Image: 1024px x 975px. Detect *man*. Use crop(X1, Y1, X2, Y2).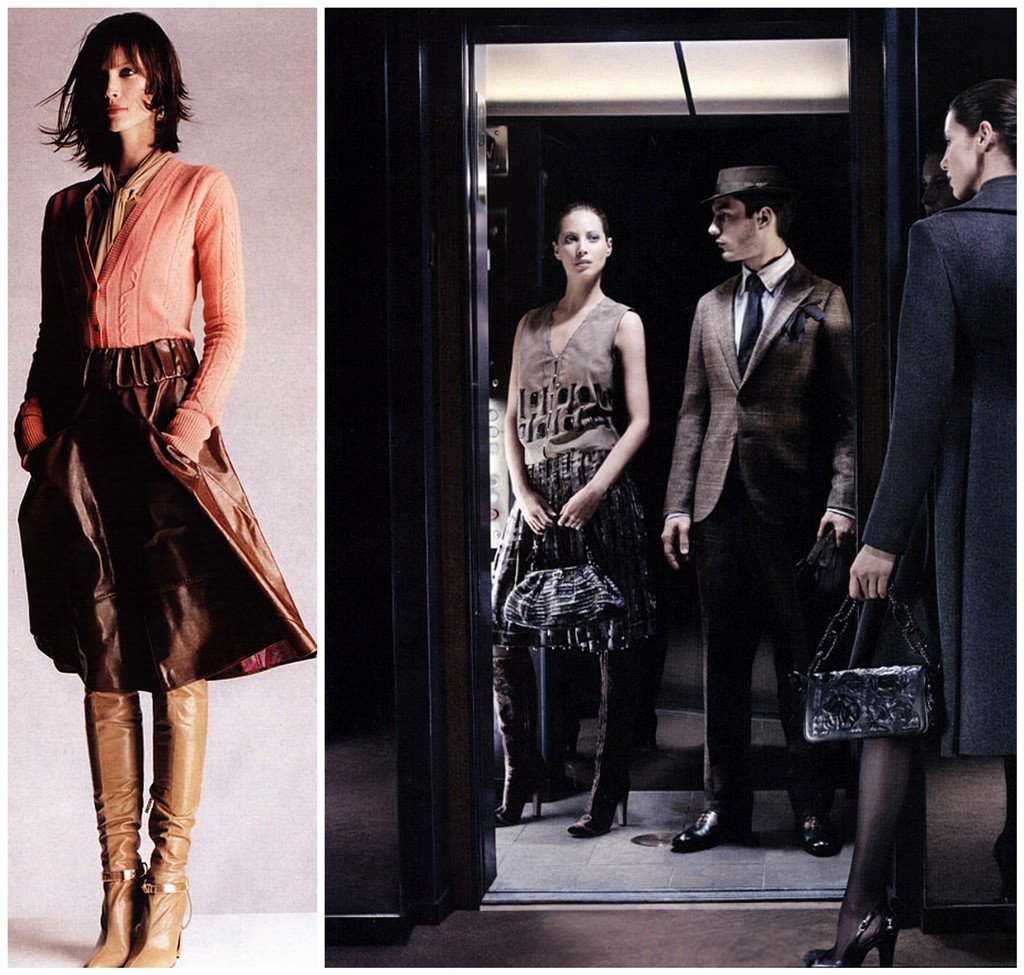
crop(657, 165, 867, 852).
